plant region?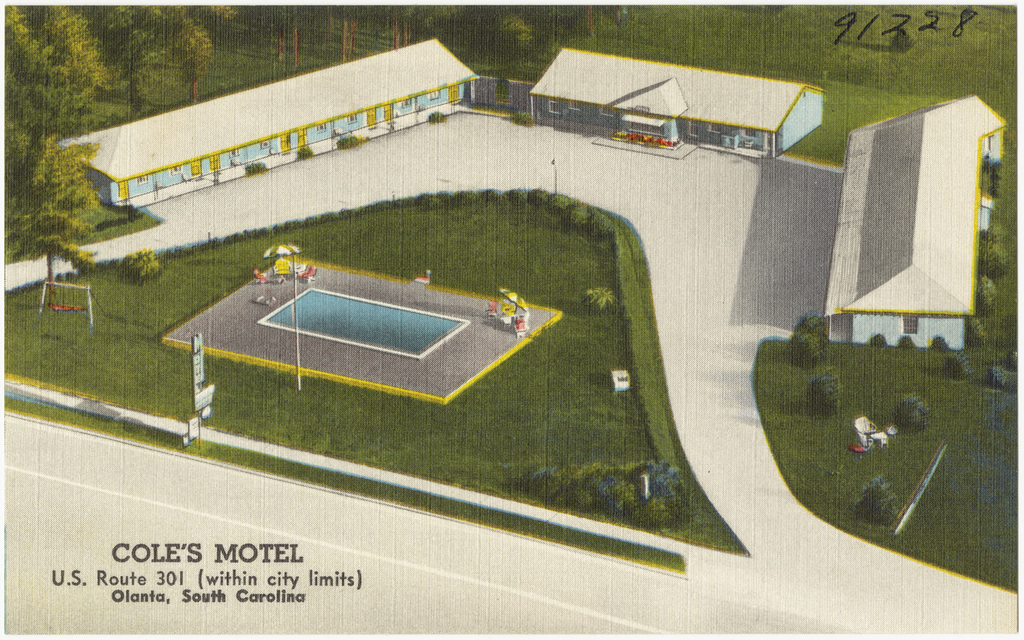
(x1=479, y1=184, x2=498, y2=203)
